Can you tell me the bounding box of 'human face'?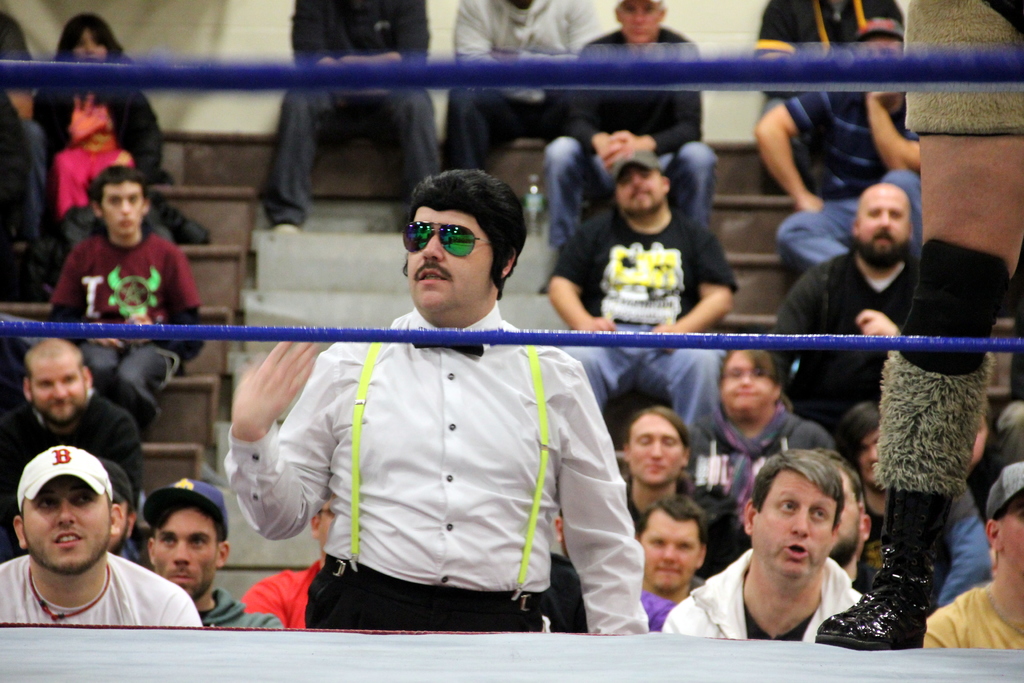
bbox(854, 188, 910, 255).
